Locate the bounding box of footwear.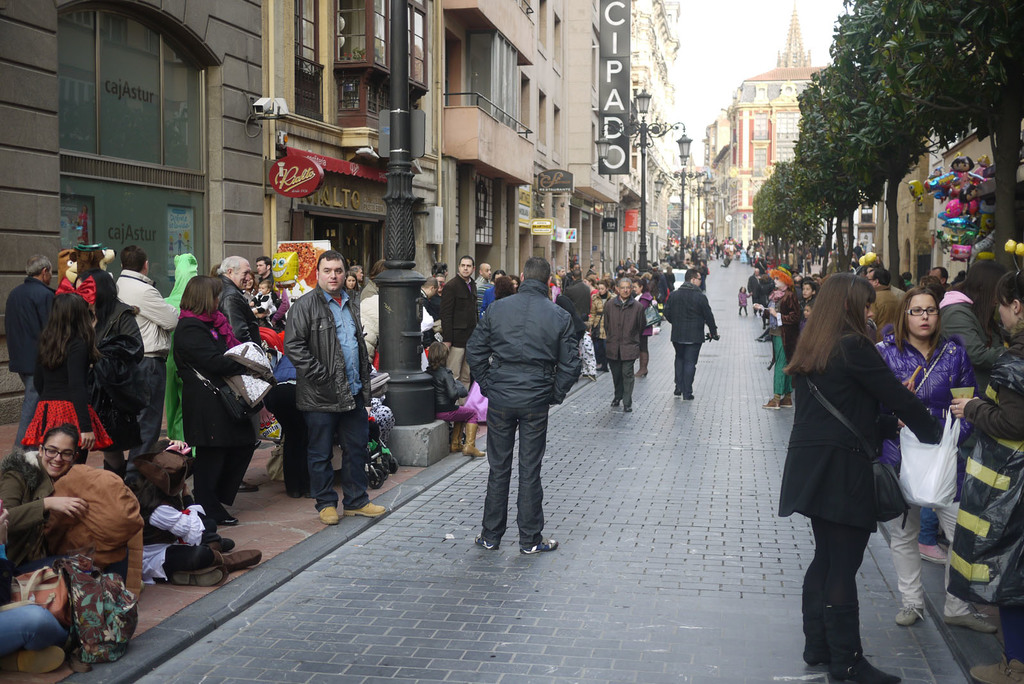
Bounding box: BBox(897, 603, 922, 626).
